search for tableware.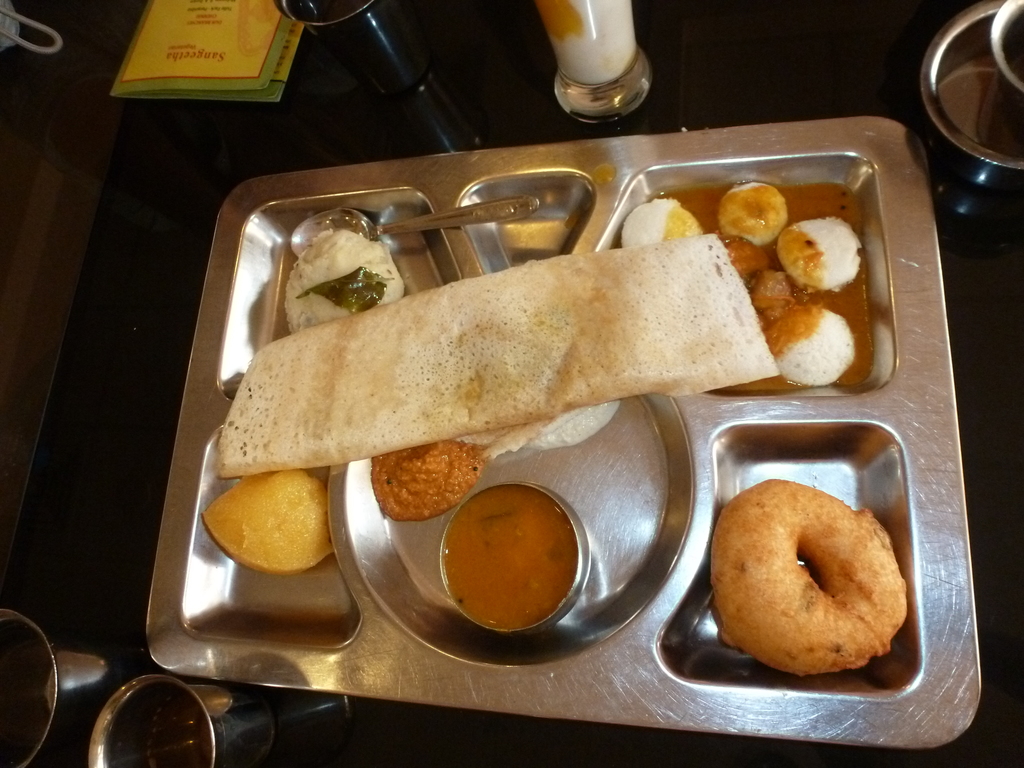
Found at [left=989, top=0, right=1023, bottom=151].
